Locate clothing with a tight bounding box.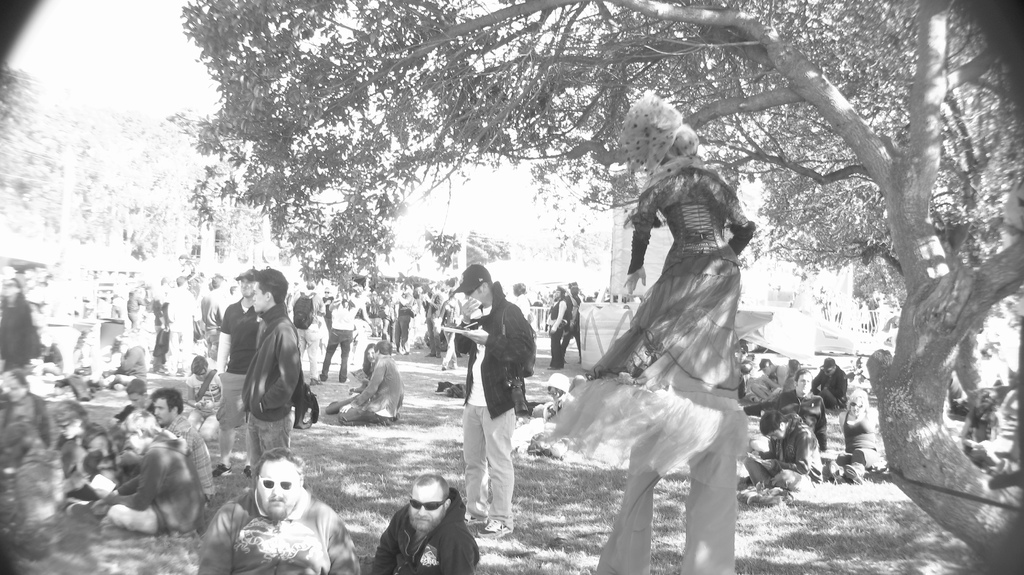
box(745, 413, 825, 488).
